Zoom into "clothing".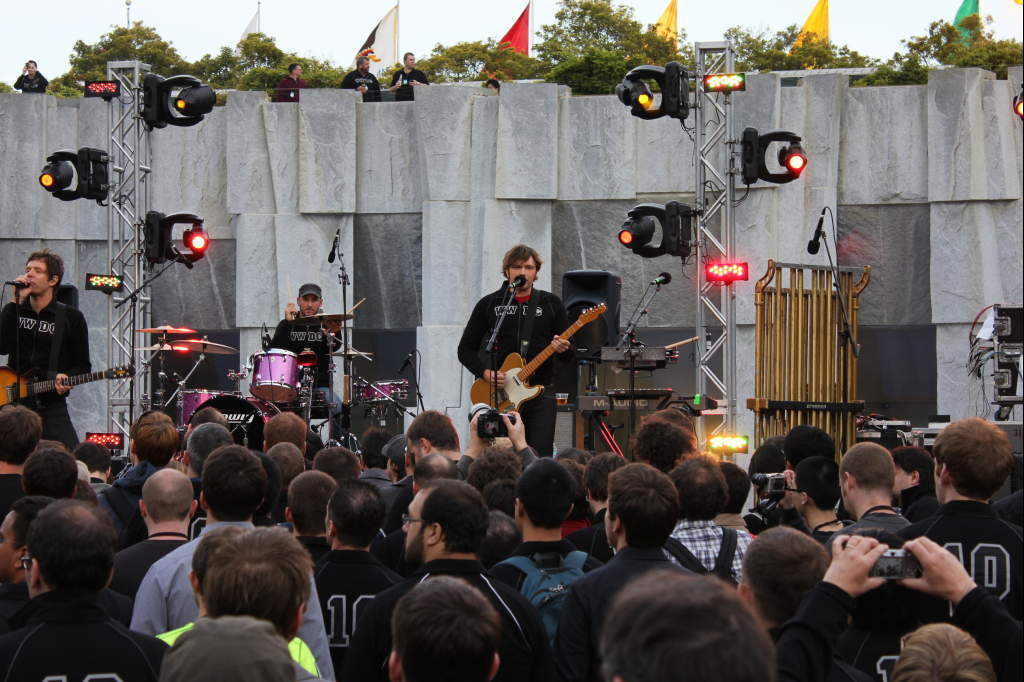
Zoom target: Rect(109, 533, 198, 618).
